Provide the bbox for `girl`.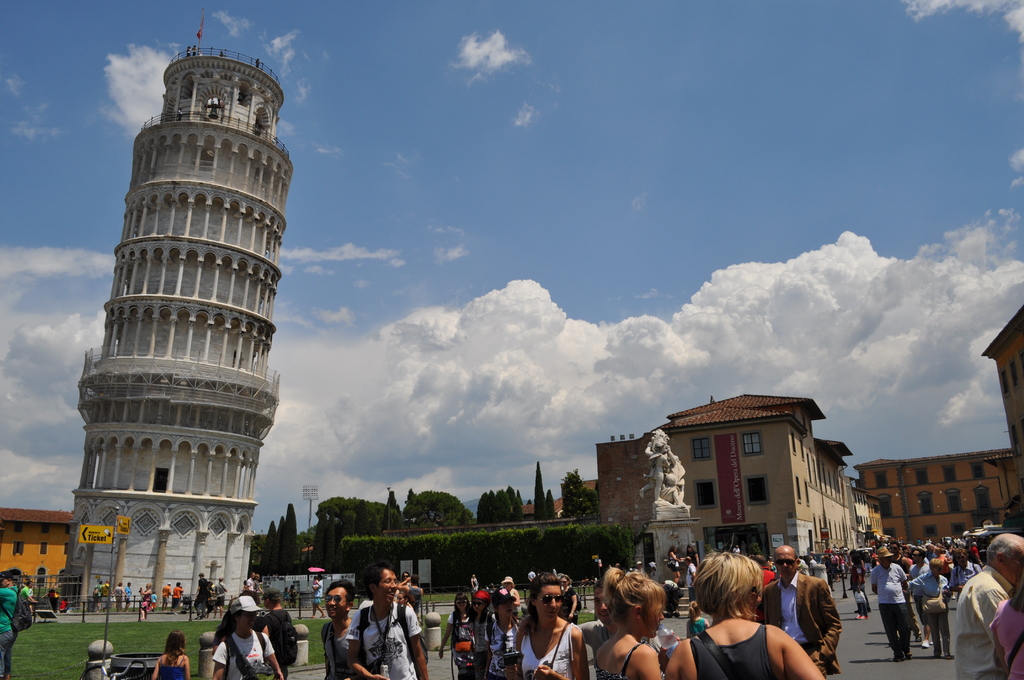
detection(154, 632, 192, 679).
